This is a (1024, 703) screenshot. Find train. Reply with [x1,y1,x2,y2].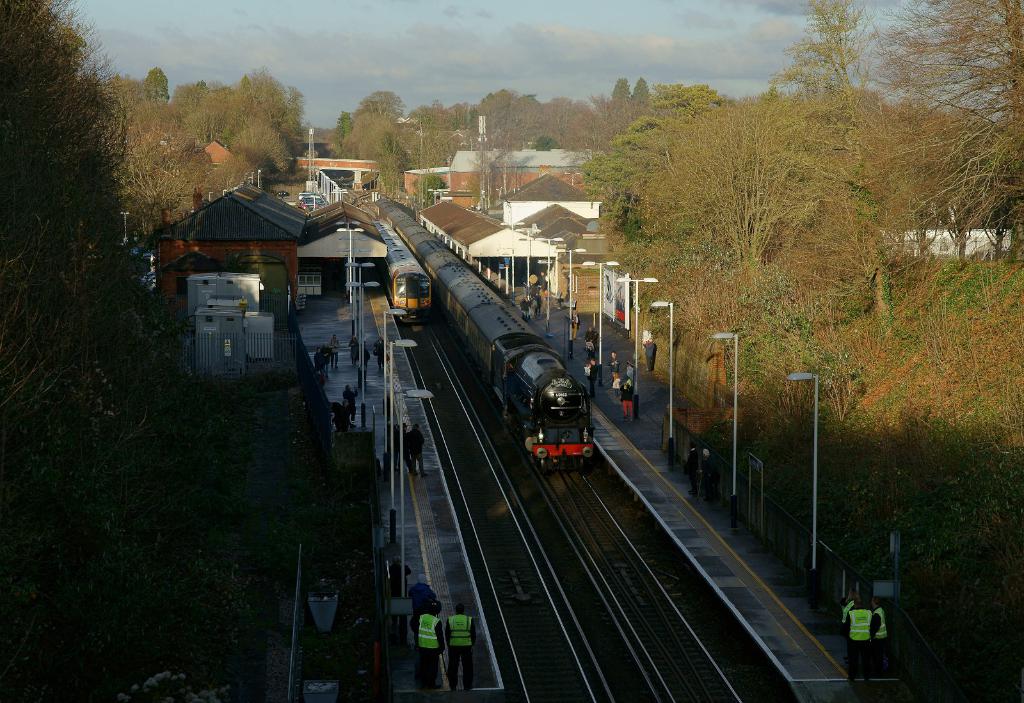
[375,196,594,470].
